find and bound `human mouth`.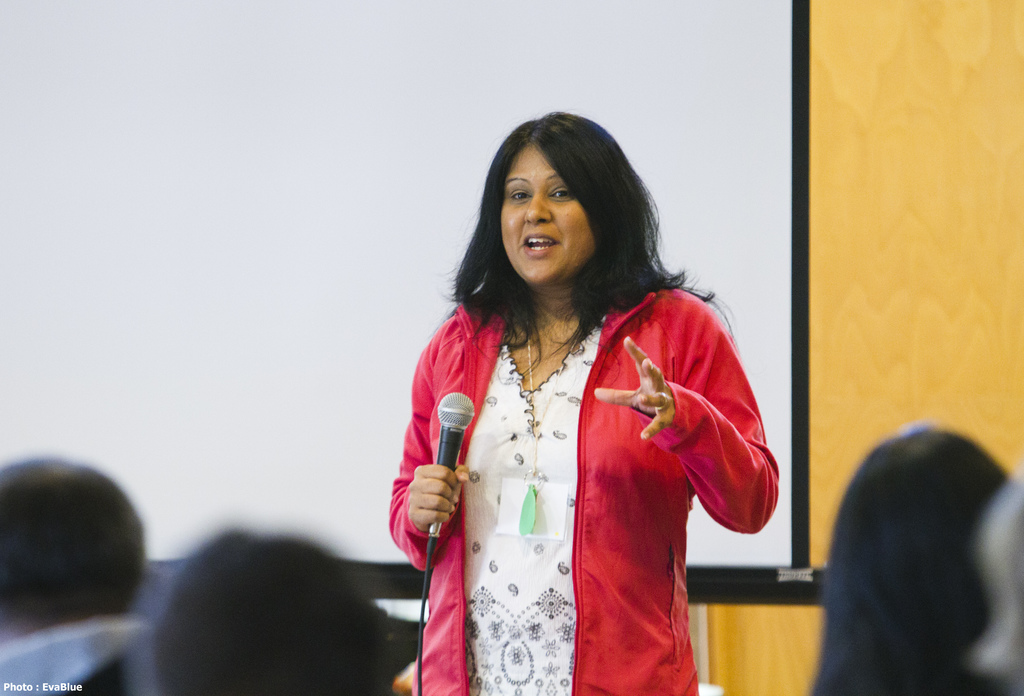
Bound: x1=514, y1=228, x2=560, y2=265.
